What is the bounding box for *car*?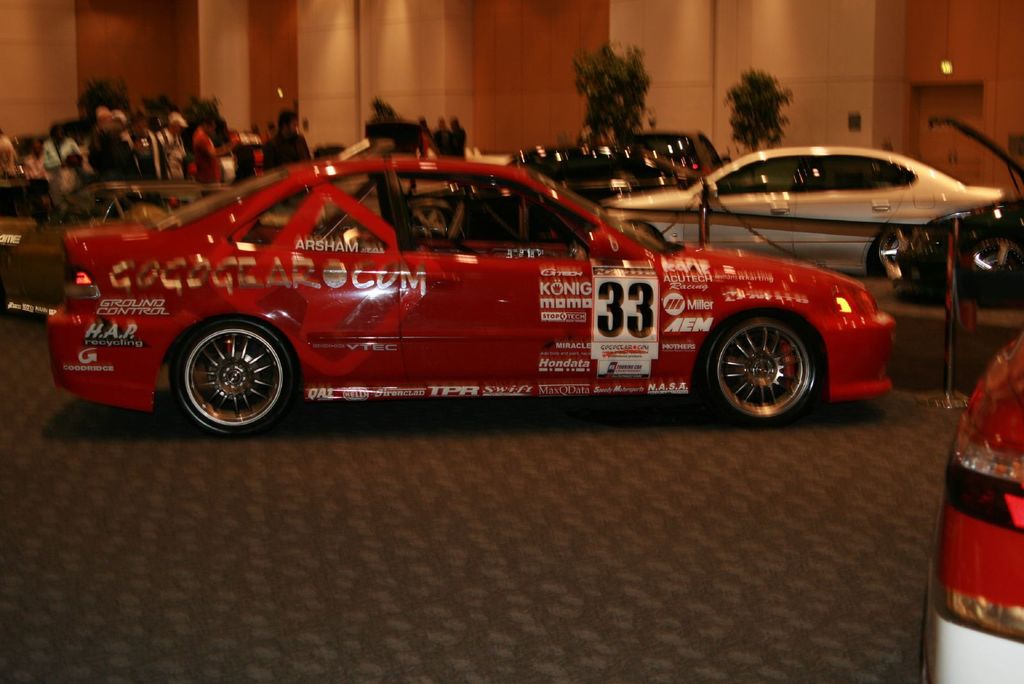
(left=403, top=144, right=693, bottom=249).
